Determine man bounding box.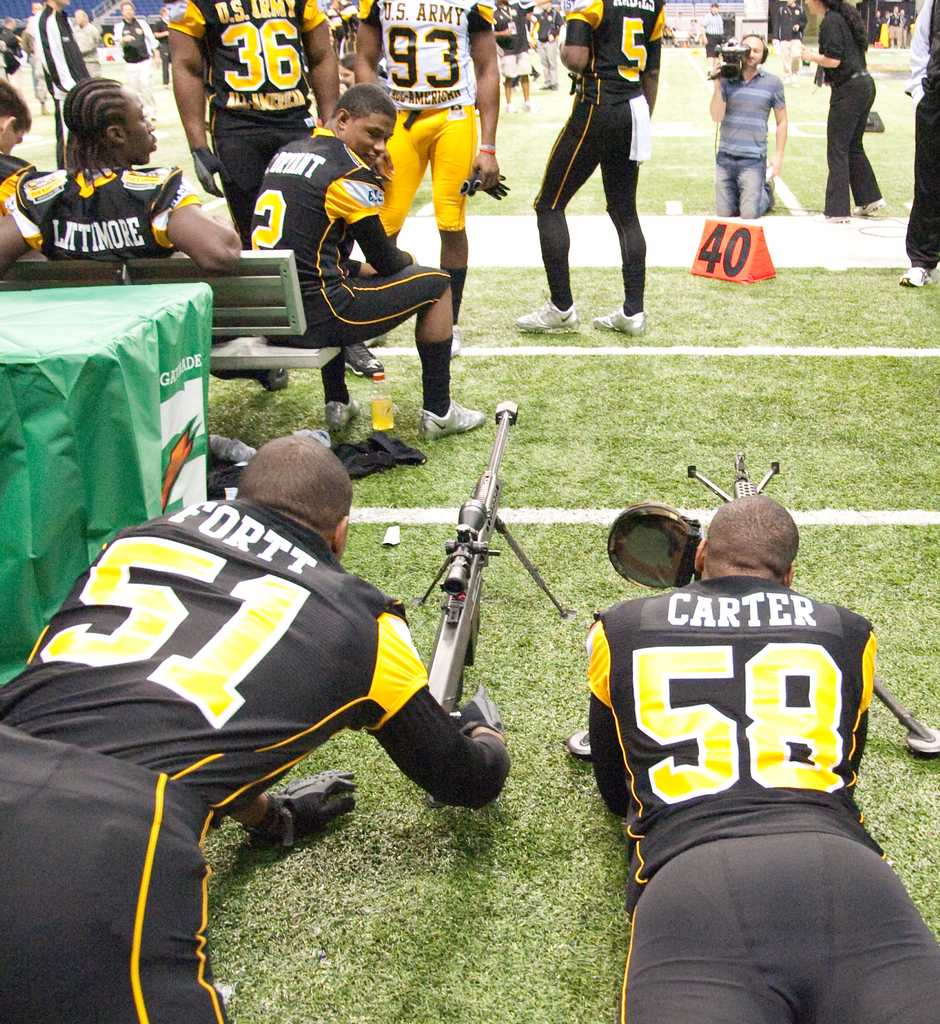
Determined: x1=899 y1=0 x2=939 y2=286.
